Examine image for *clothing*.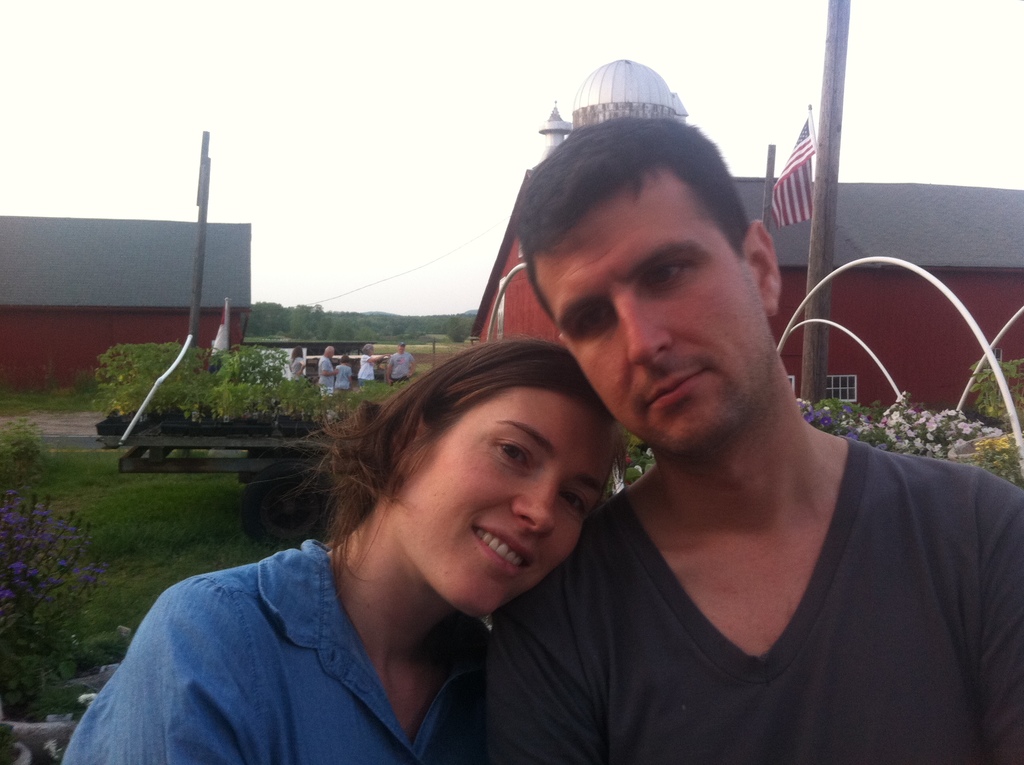
Examination result: crop(486, 437, 1023, 764).
